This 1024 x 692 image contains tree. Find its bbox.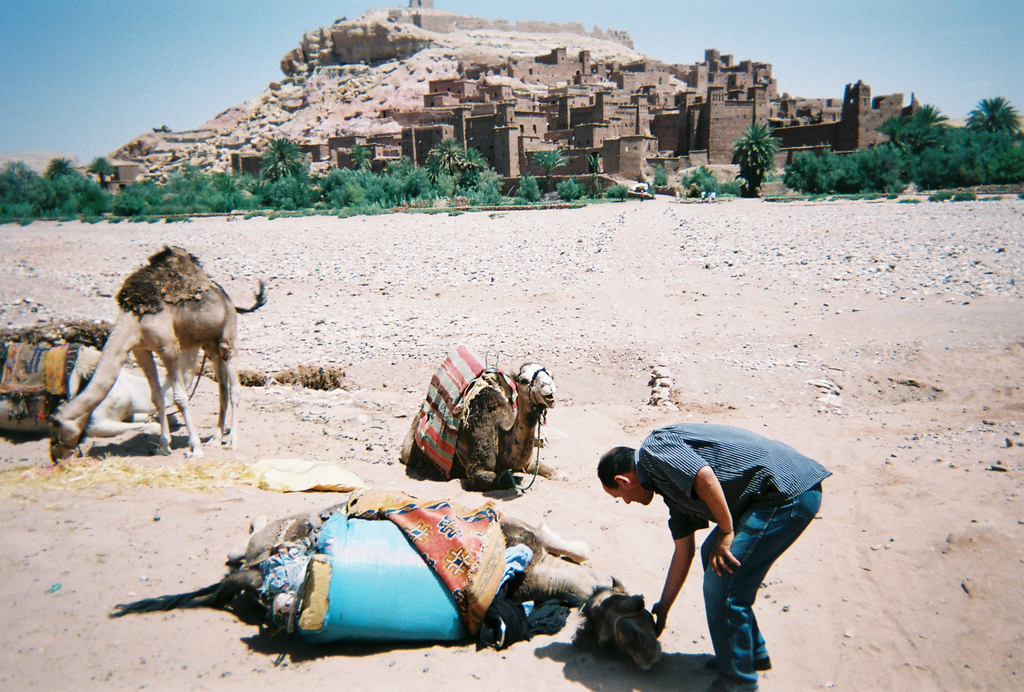
locate(965, 85, 1023, 135).
